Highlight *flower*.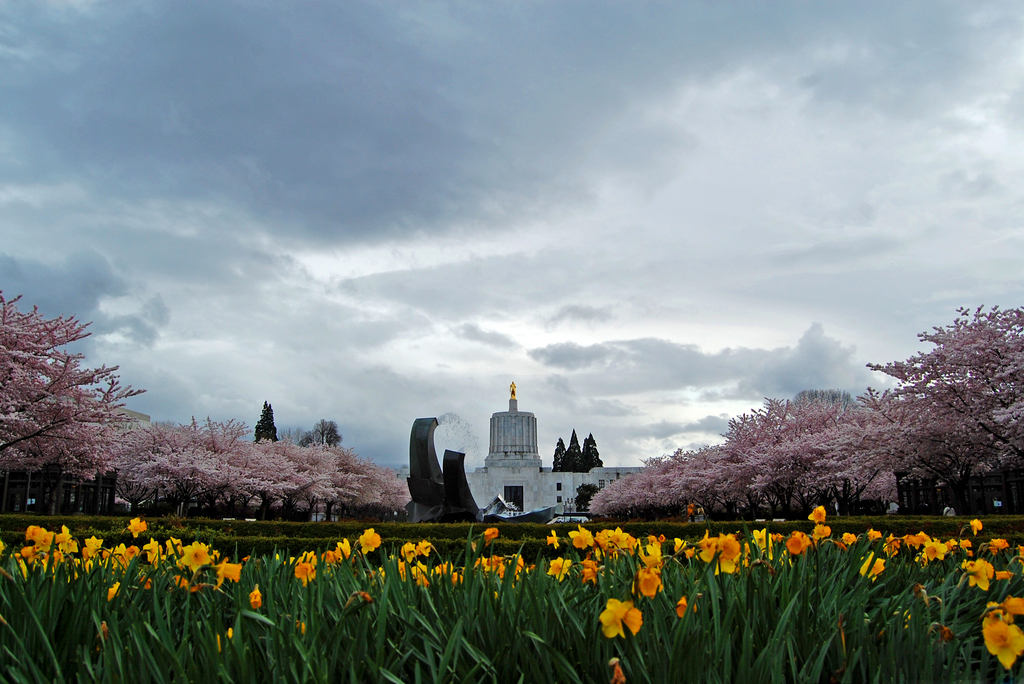
Highlighted region: 241/554/250/563.
